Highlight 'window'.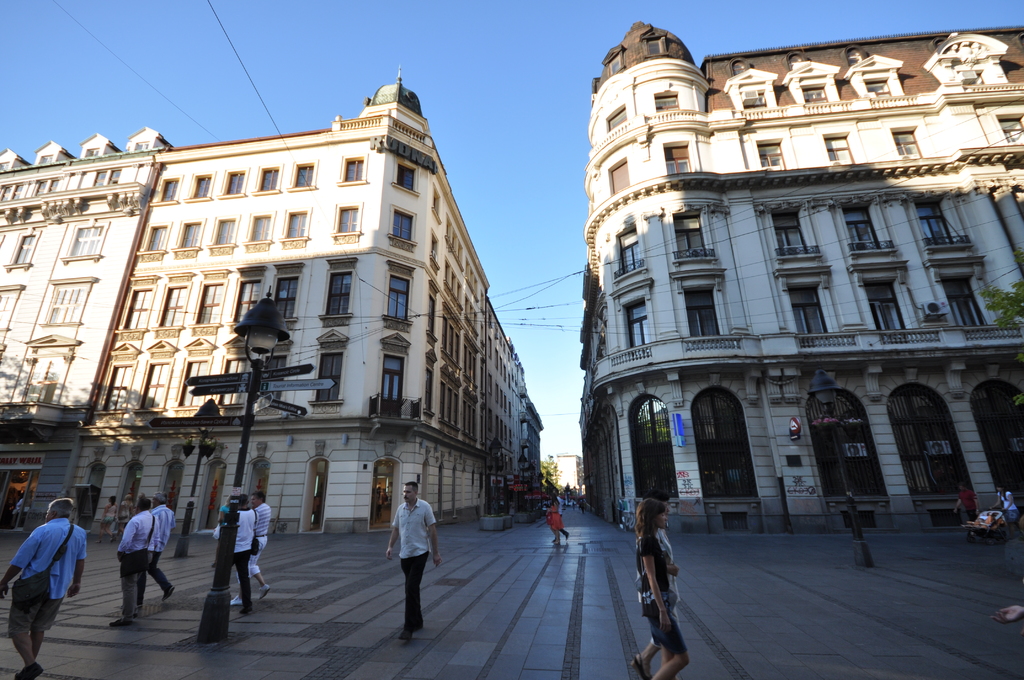
Highlighted region: crop(607, 53, 623, 78).
